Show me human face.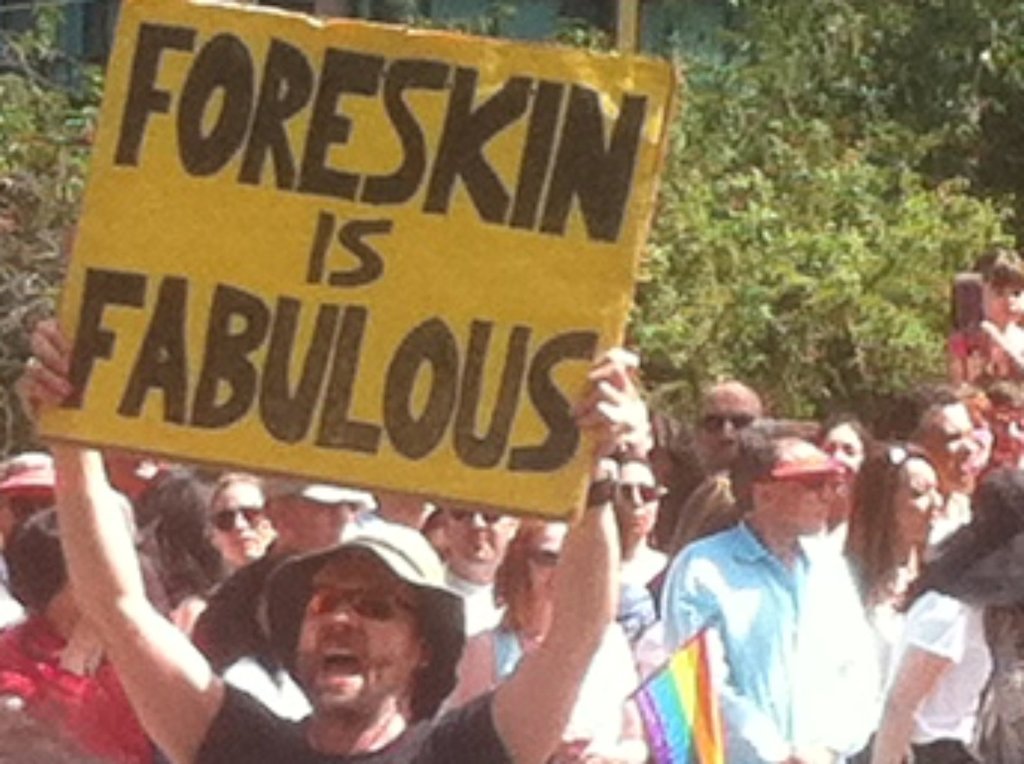
human face is here: box=[298, 558, 416, 715].
